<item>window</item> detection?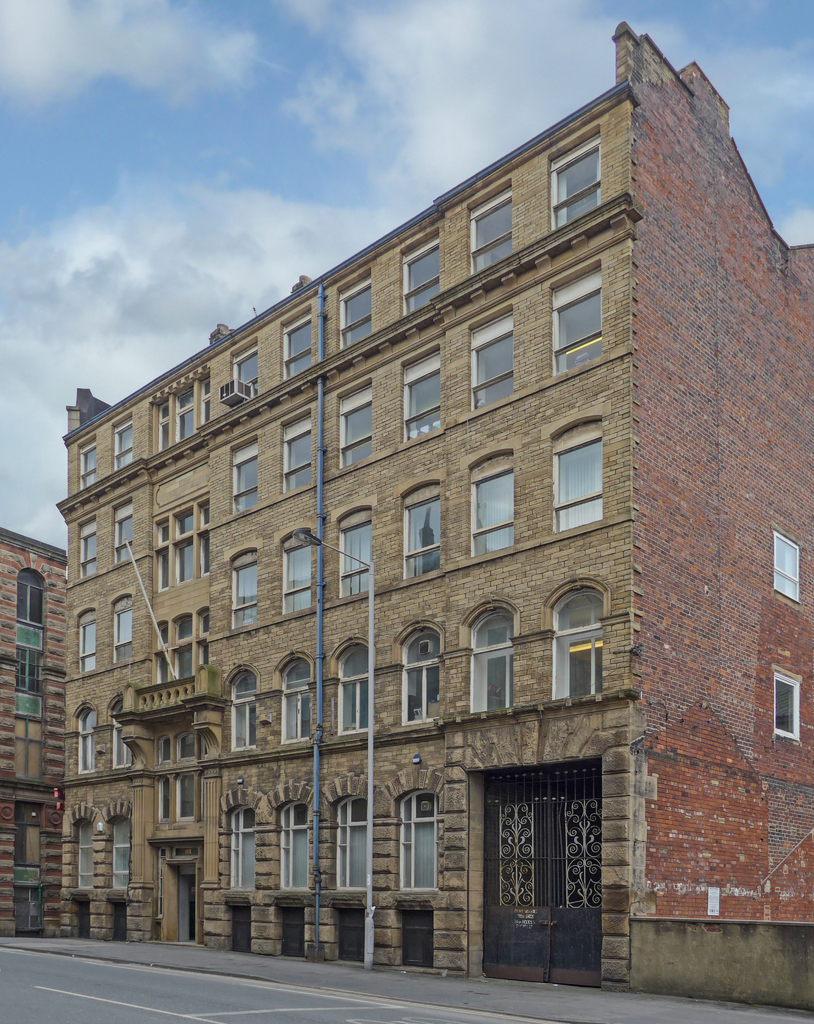
left=266, top=785, right=318, bottom=895
